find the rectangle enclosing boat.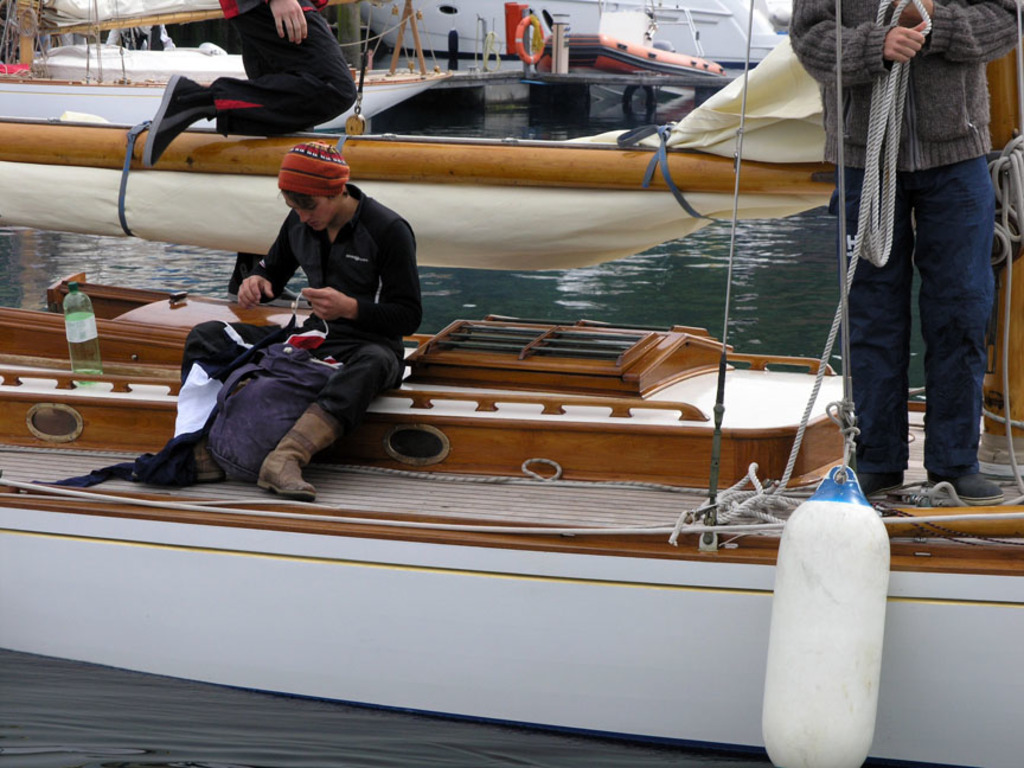
x1=523 y1=13 x2=738 y2=133.
